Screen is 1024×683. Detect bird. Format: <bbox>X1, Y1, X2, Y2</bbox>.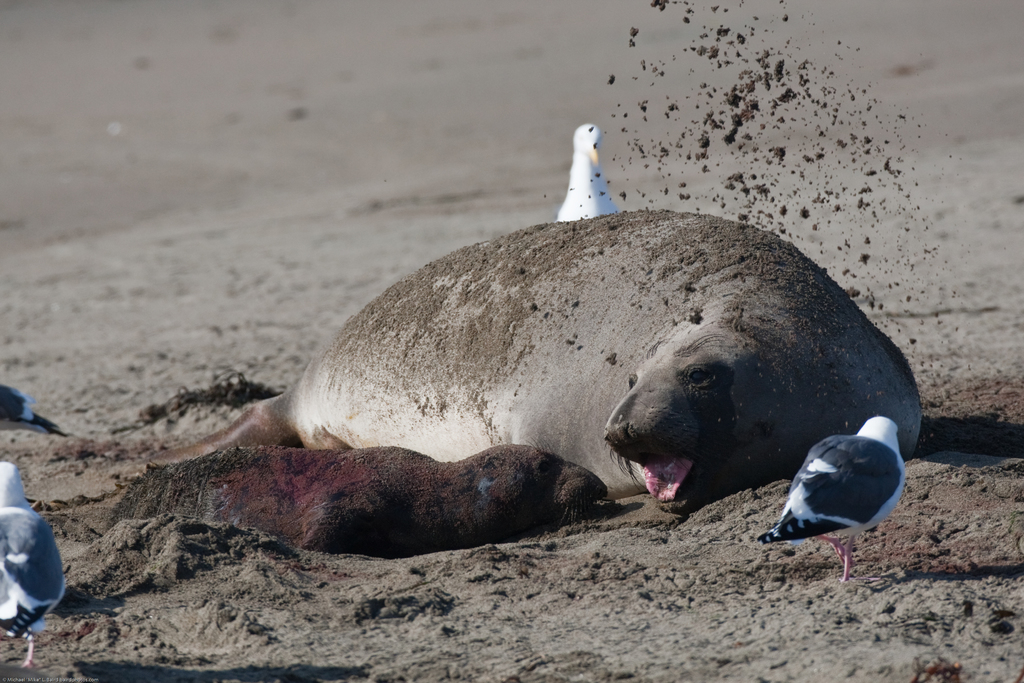
<bbox>0, 460, 68, 668</bbox>.
